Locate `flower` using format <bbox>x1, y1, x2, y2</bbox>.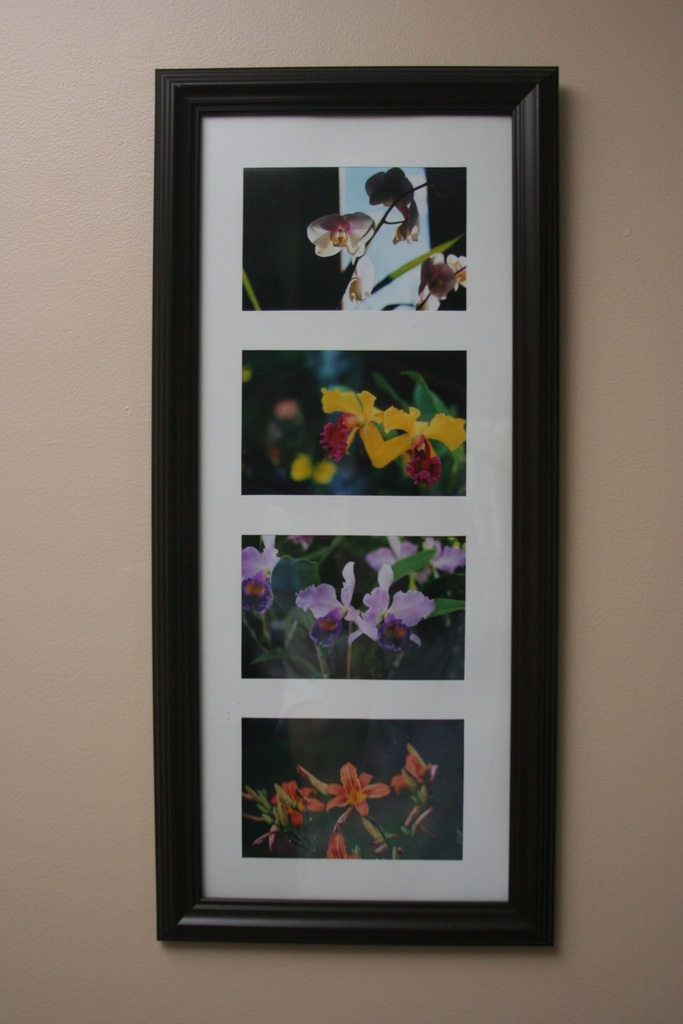
<bbox>351, 247, 383, 301</bbox>.
